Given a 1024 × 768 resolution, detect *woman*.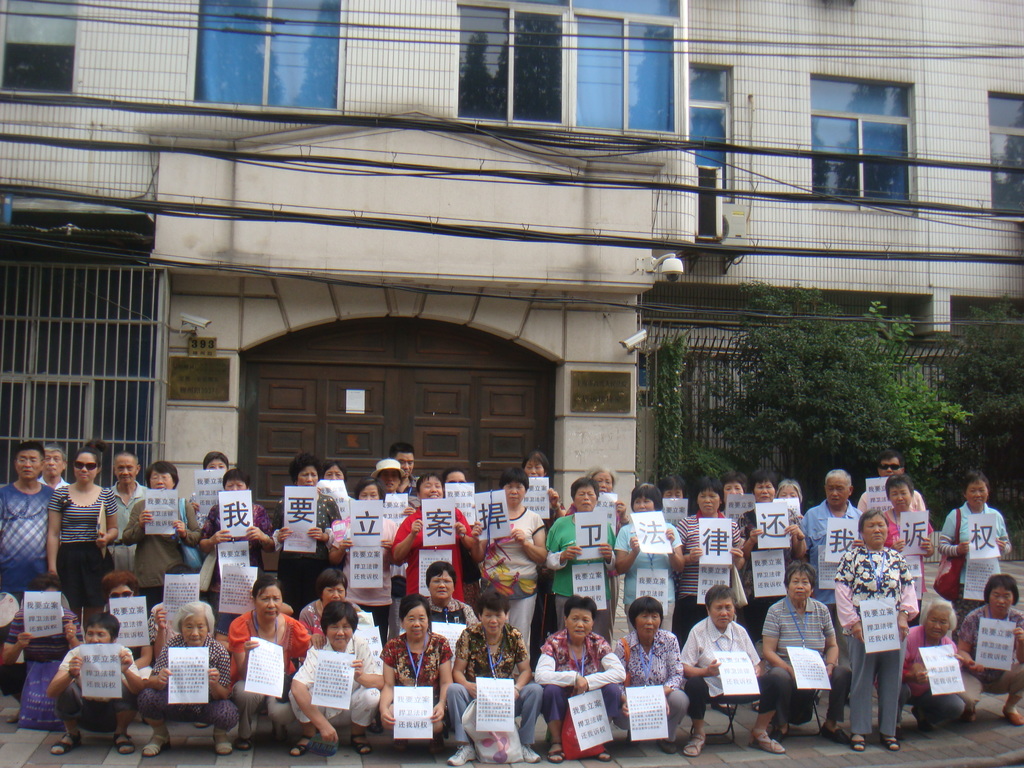
select_region(295, 565, 367, 647).
